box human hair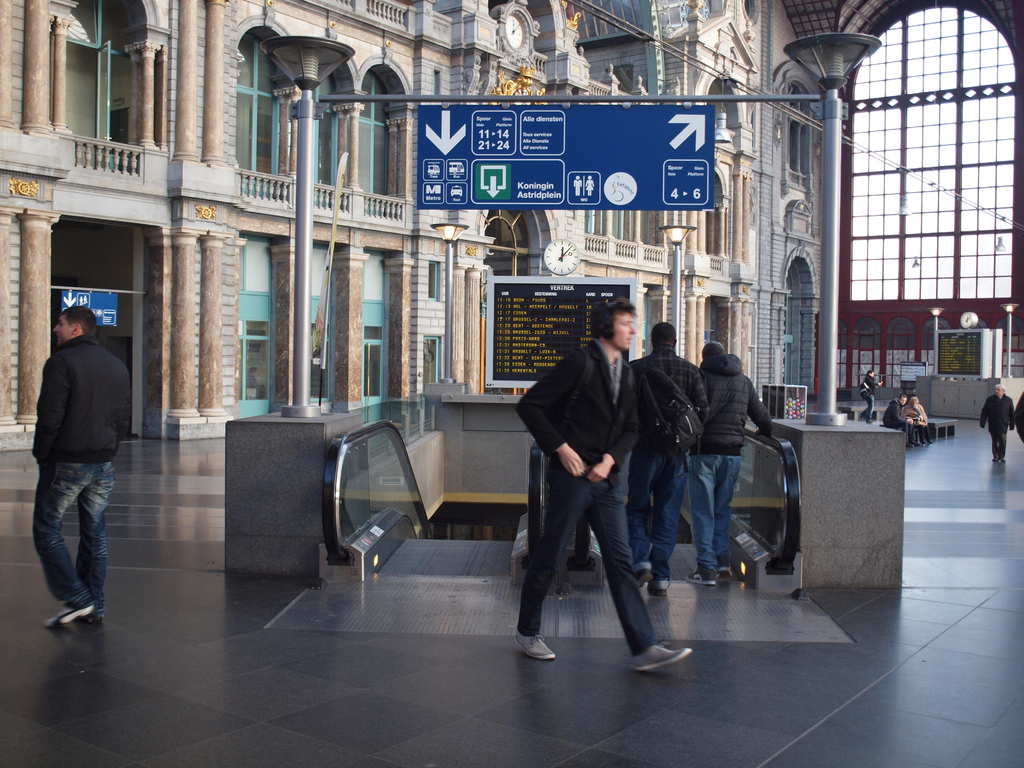
BBox(655, 322, 676, 352)
